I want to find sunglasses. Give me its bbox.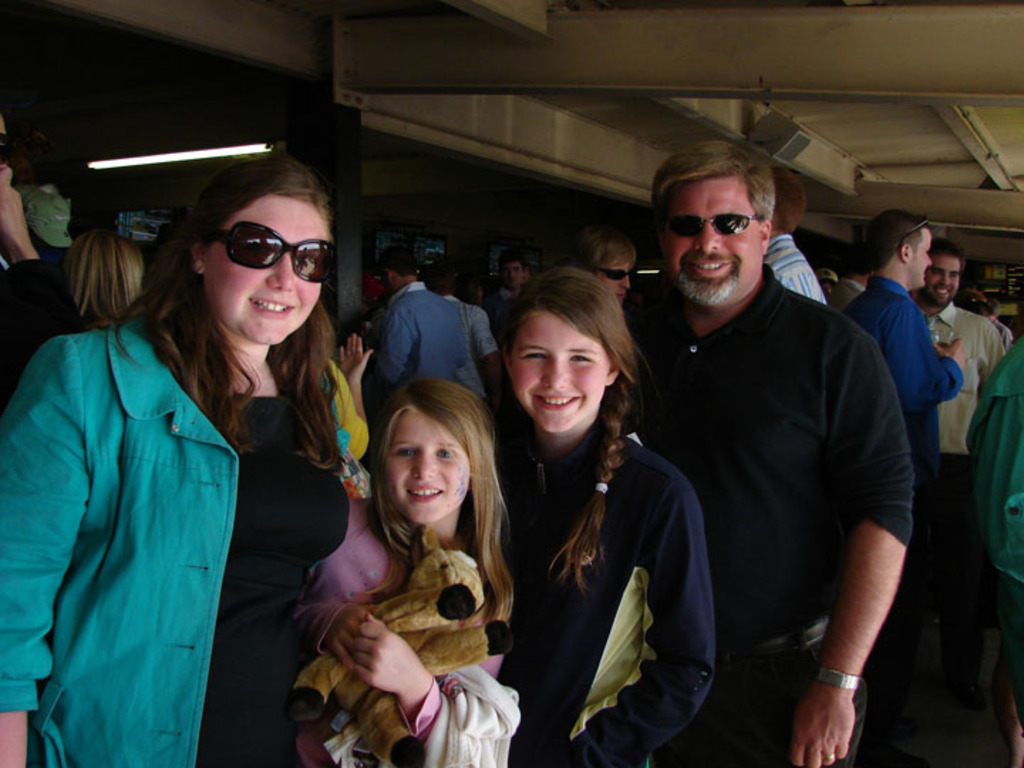
<box>208,219,338,284</box>.
